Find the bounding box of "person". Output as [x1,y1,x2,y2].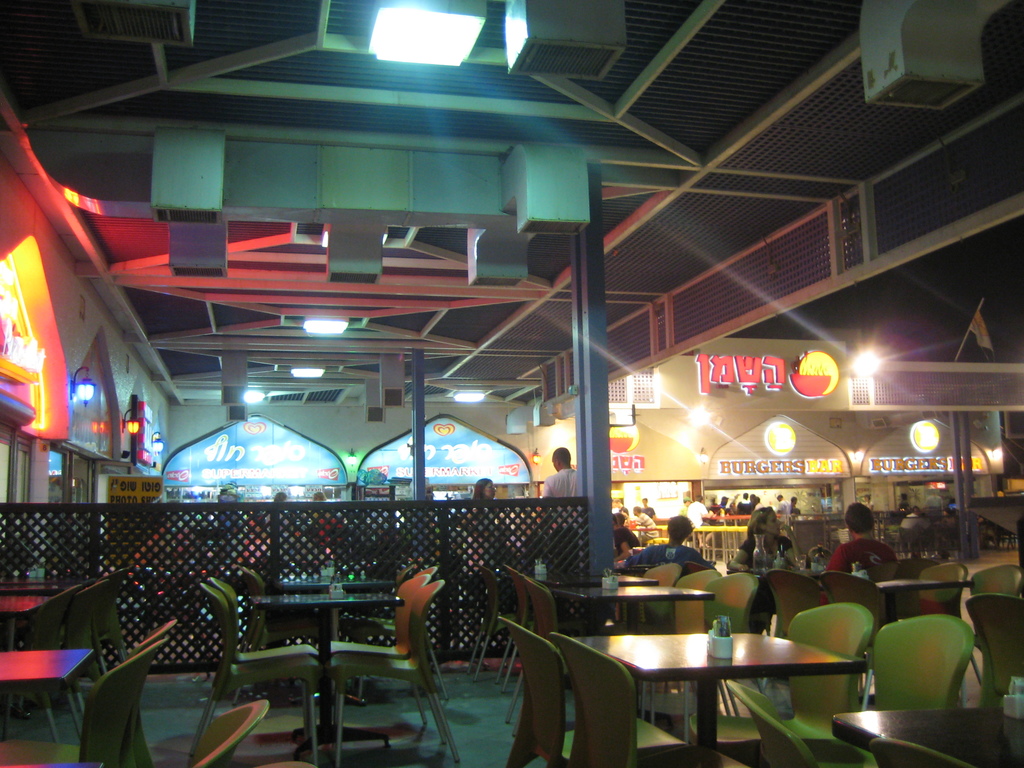
[621,516,714,568].
